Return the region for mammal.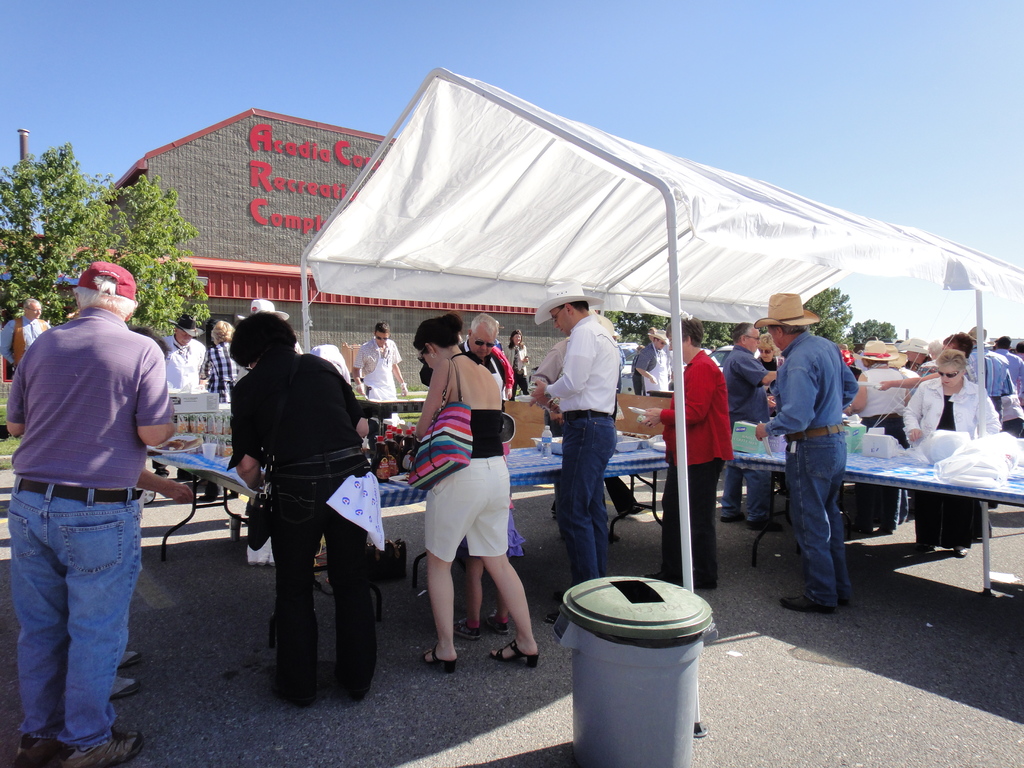
[left=909, top=352, right=1004, bottom=554].
